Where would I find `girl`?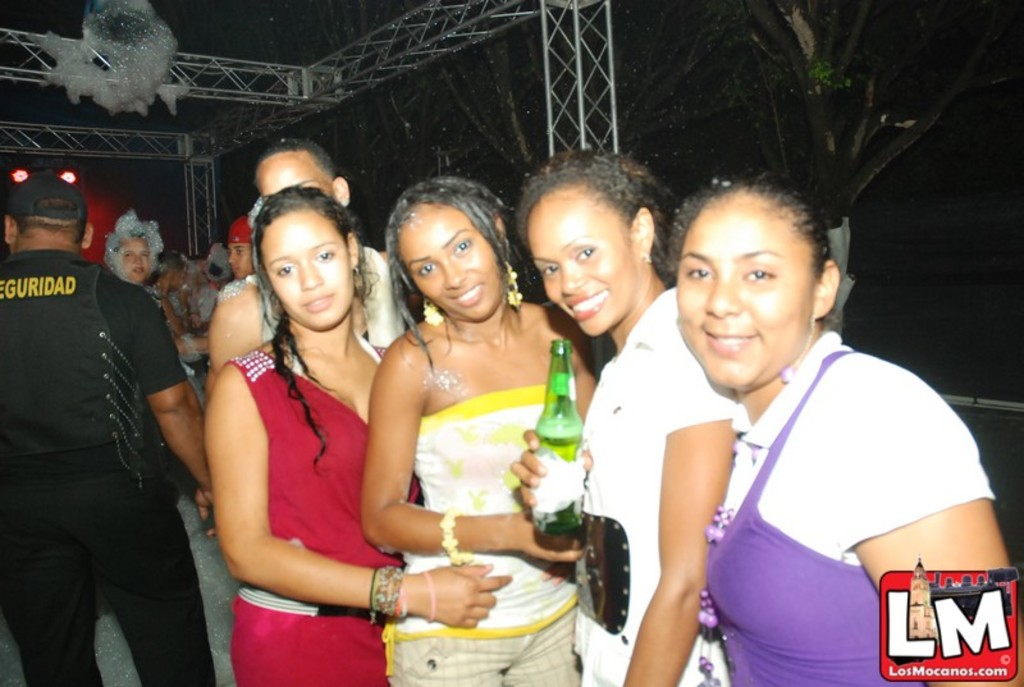
At 360 173 599 686.
